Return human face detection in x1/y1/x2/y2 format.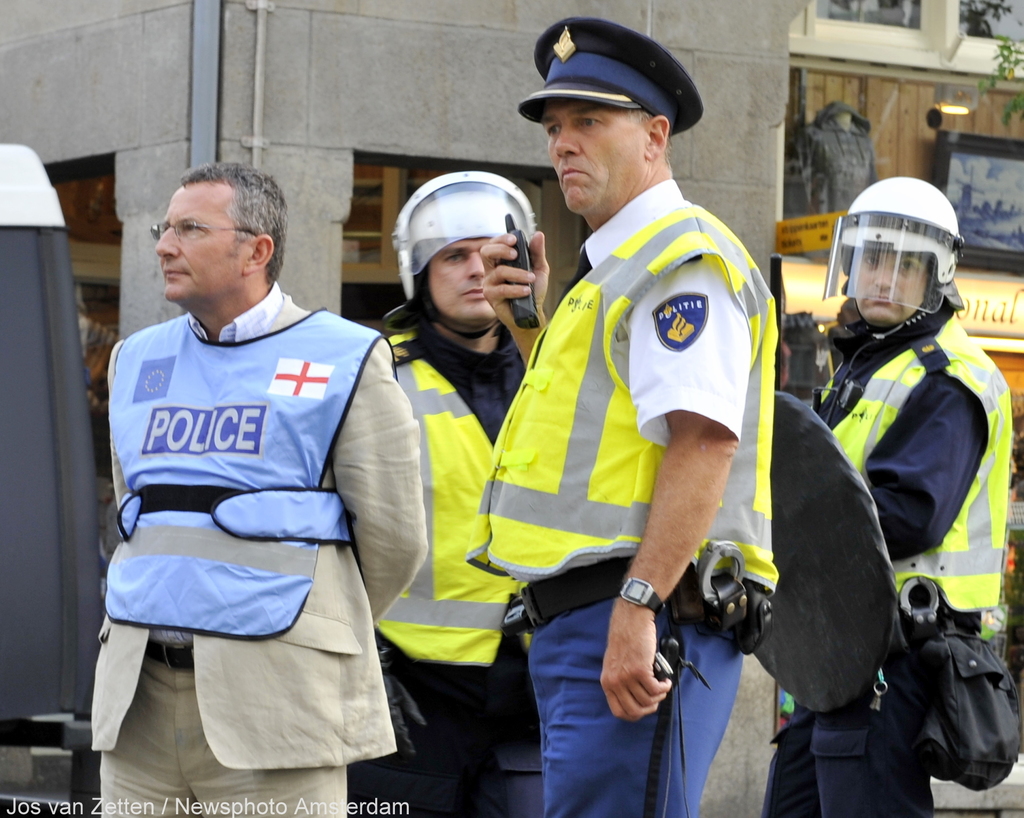
855/242/935/323.
